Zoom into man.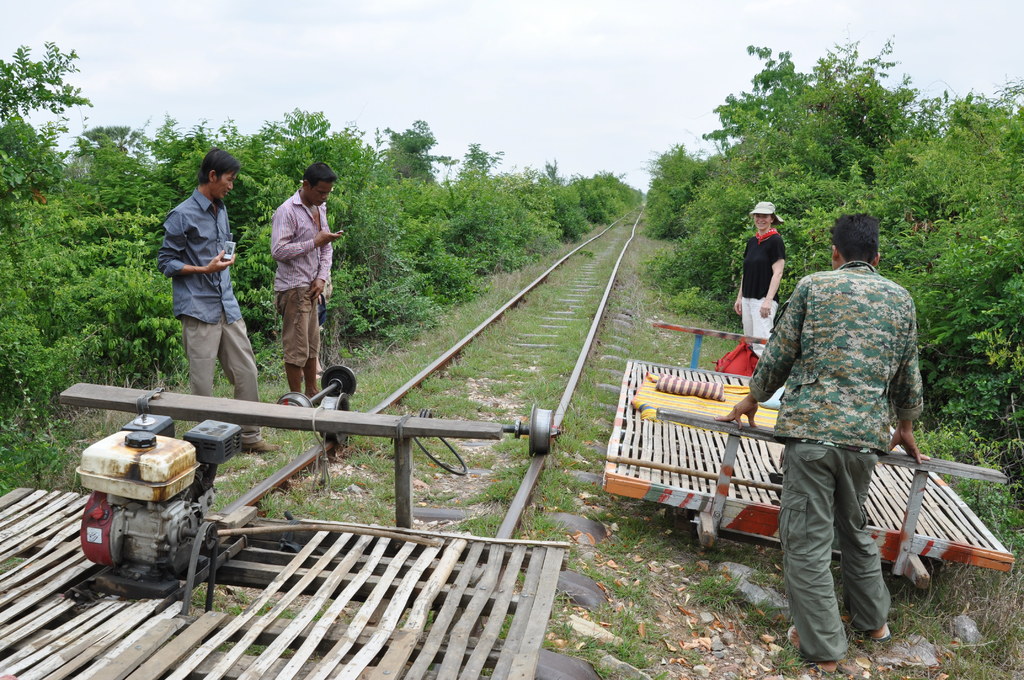
Zoom target: crop(278, 159, 340, 400).
